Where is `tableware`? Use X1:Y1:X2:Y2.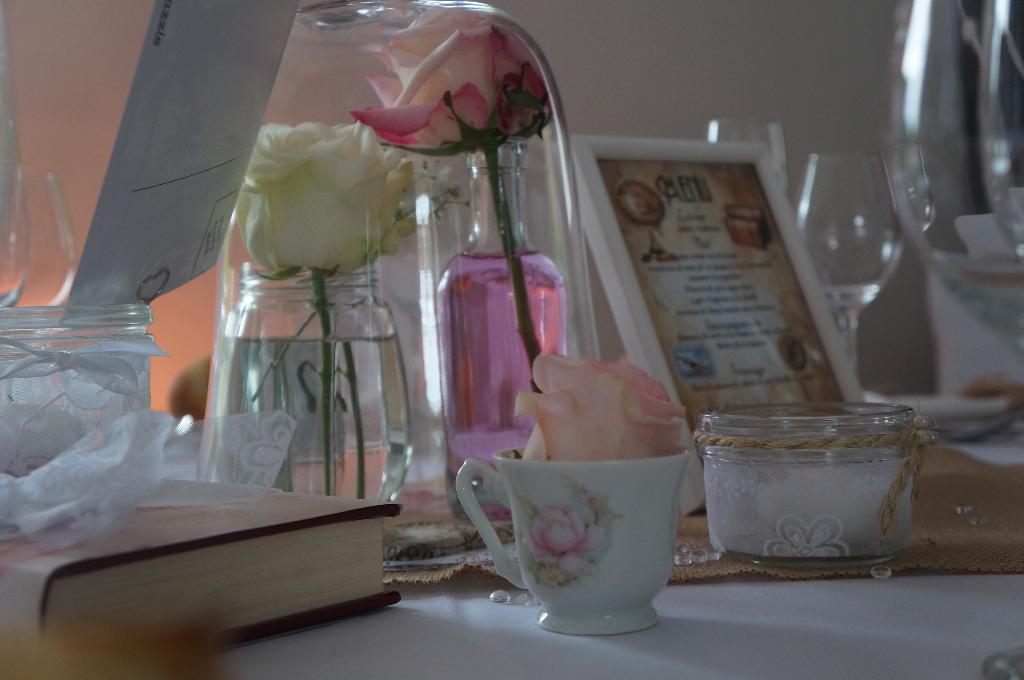
708:114:794:203.
